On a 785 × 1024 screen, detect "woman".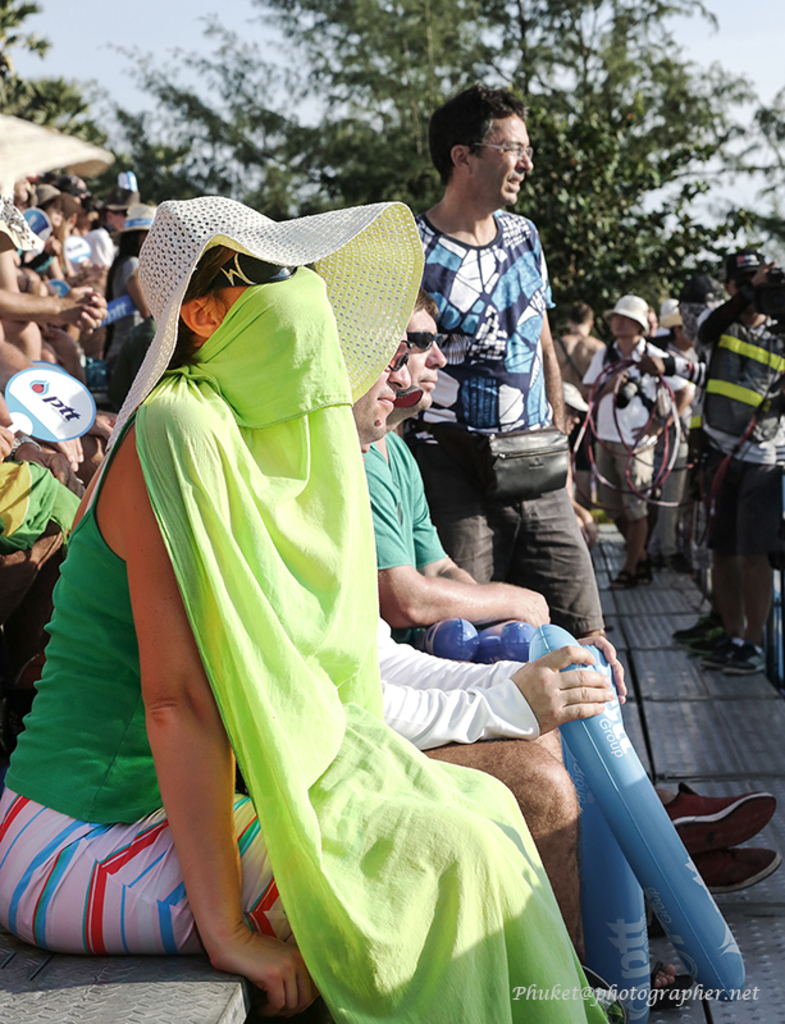
74, 168, 617, 993.
